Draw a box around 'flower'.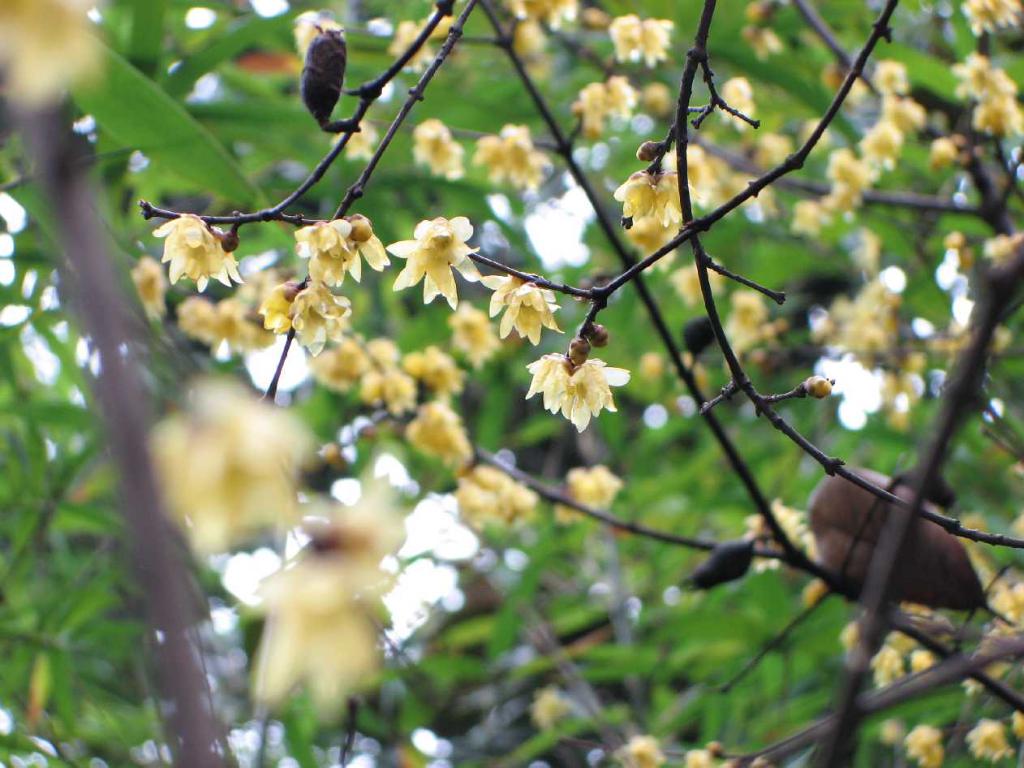
rect(901, 719, 946, 767).
